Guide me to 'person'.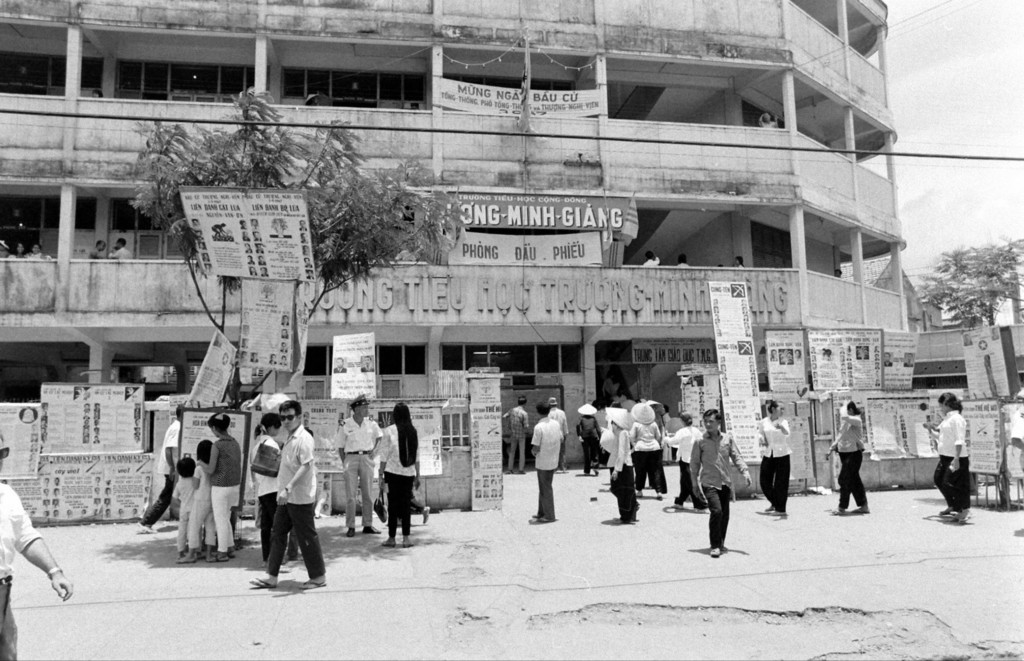
Guidance: {"x1": 704, "y1": 416, "x2": 752, "y2": 555}.
